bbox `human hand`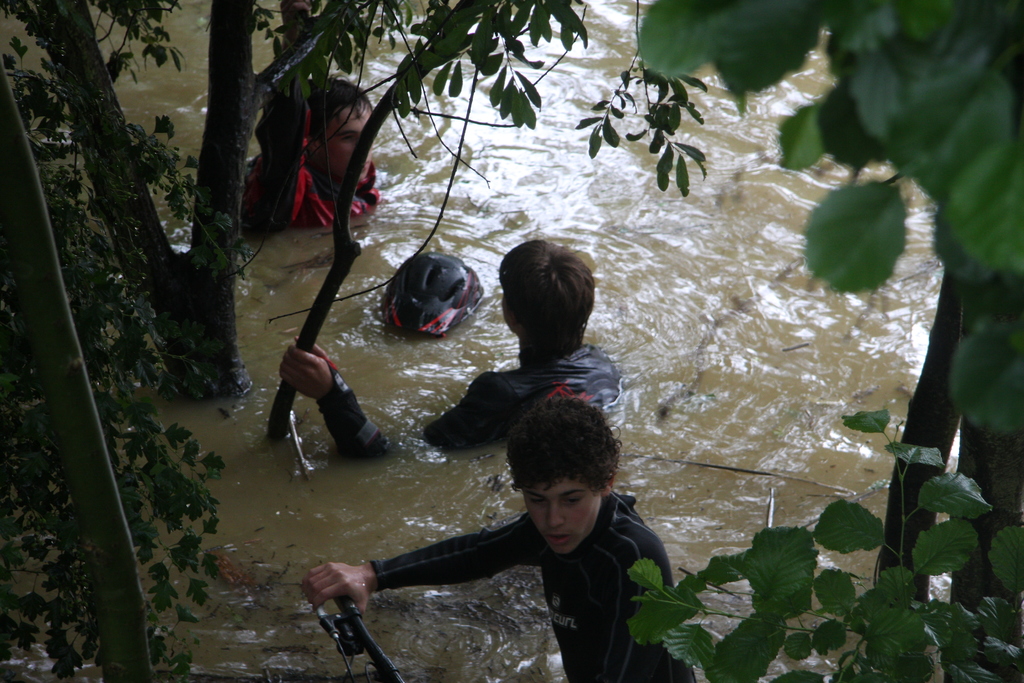
box=[278, 335, 340, 404]
